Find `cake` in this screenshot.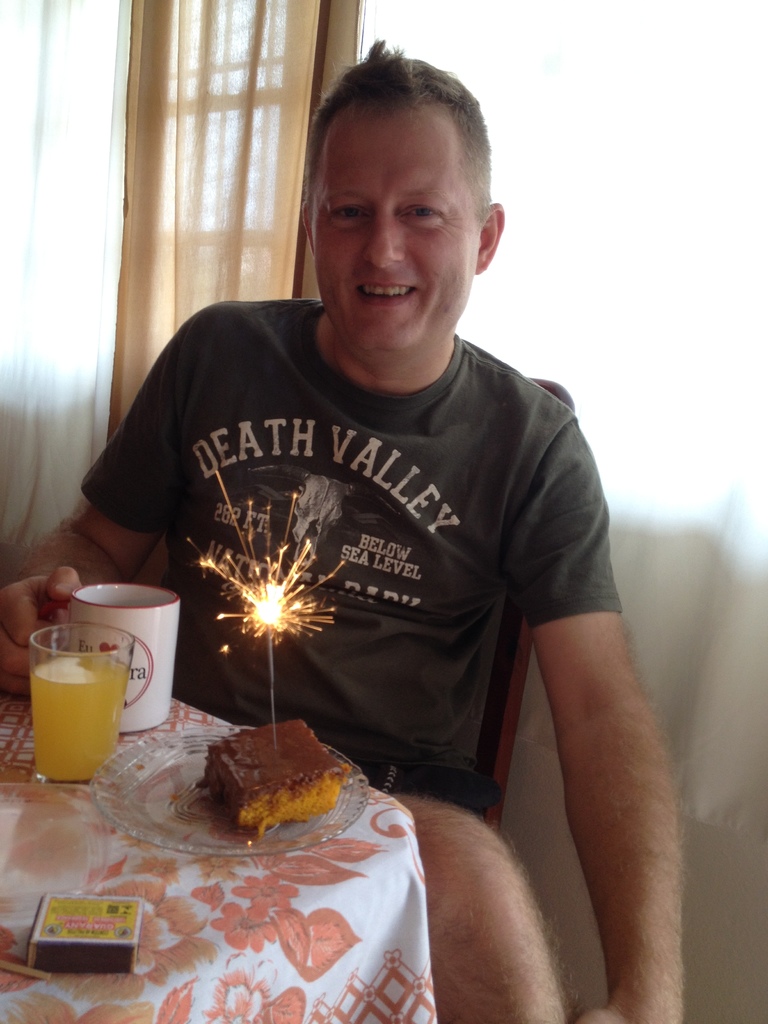
The bounding box for `cake` is 195,714,352,845.
